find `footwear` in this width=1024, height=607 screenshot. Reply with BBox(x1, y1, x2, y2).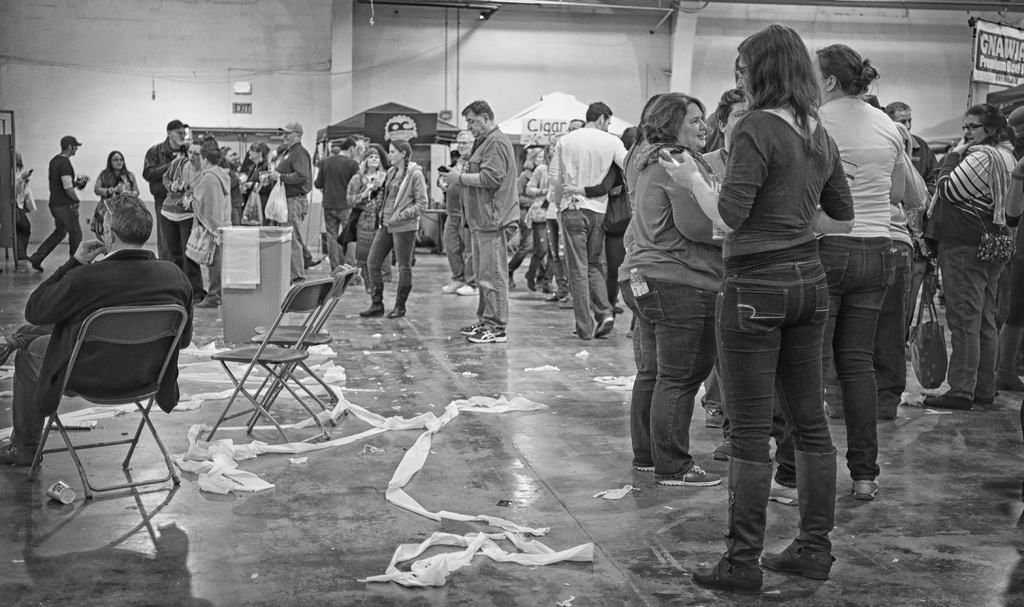
BBox(657, 462, 720, 485).
